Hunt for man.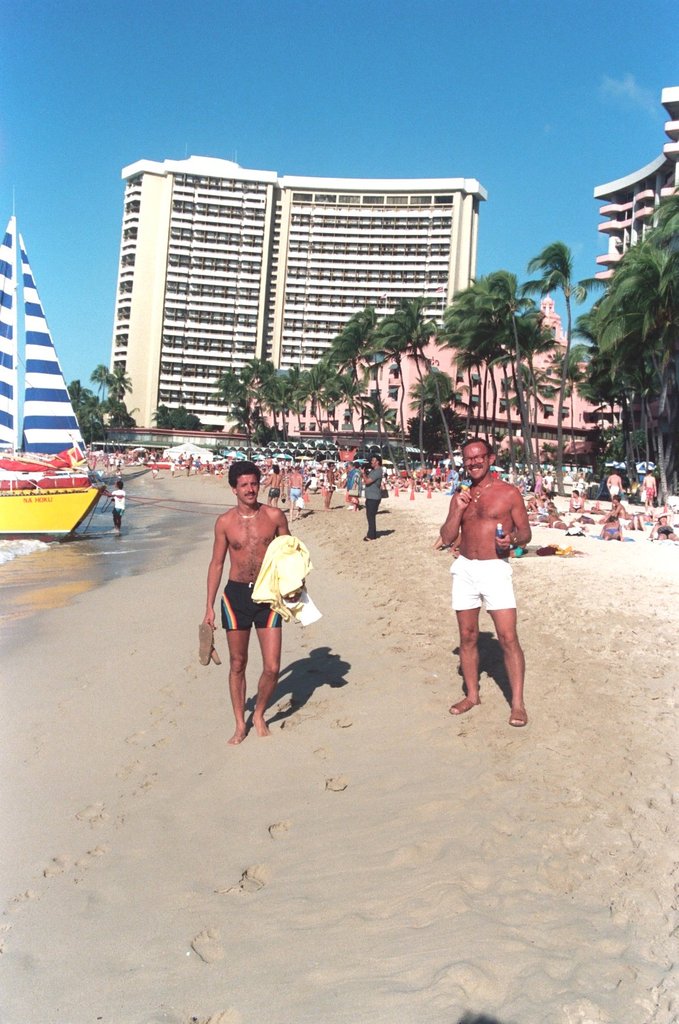
Hunted down at region(638, 464, 657, 509).
